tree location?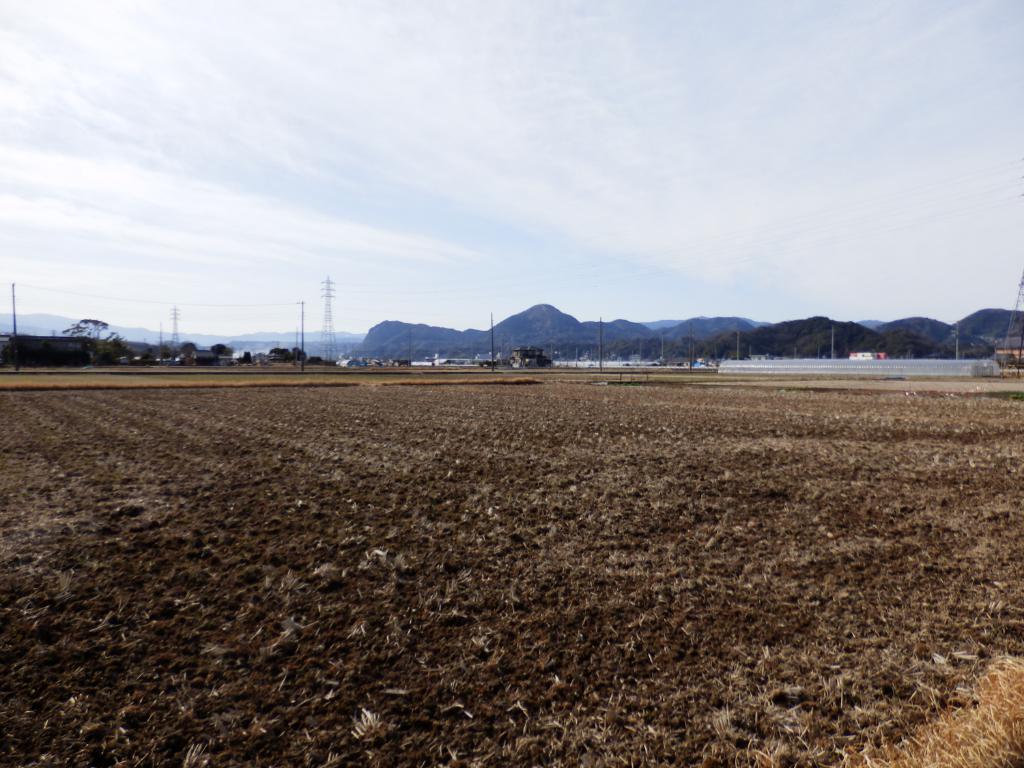
x1=273 y1=348 x2=309 y2=362
